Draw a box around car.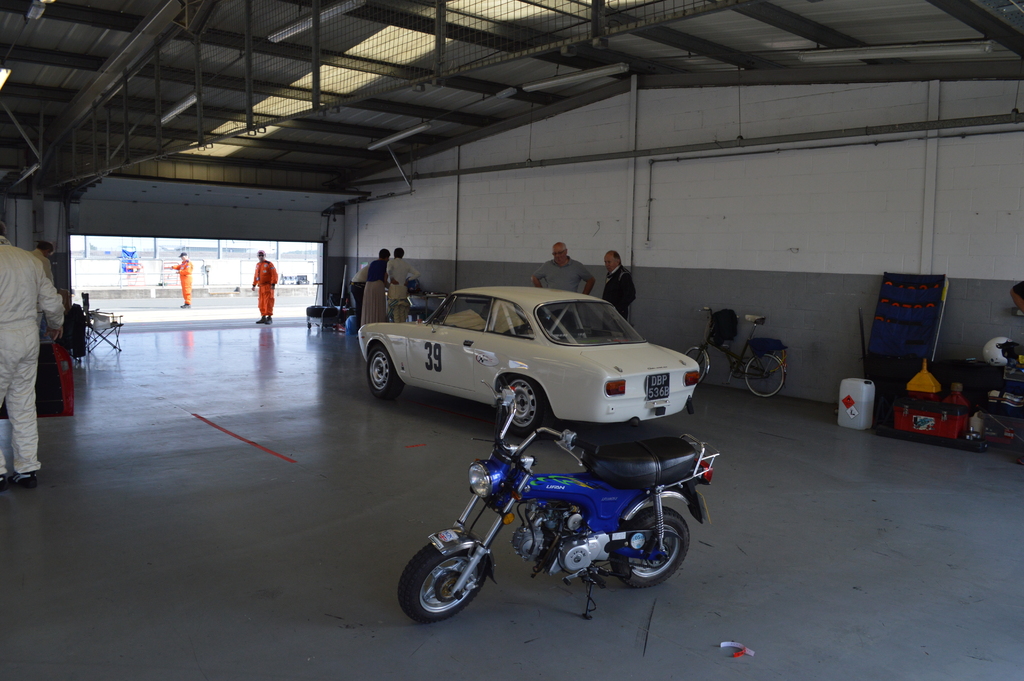
359:284:700:434.
